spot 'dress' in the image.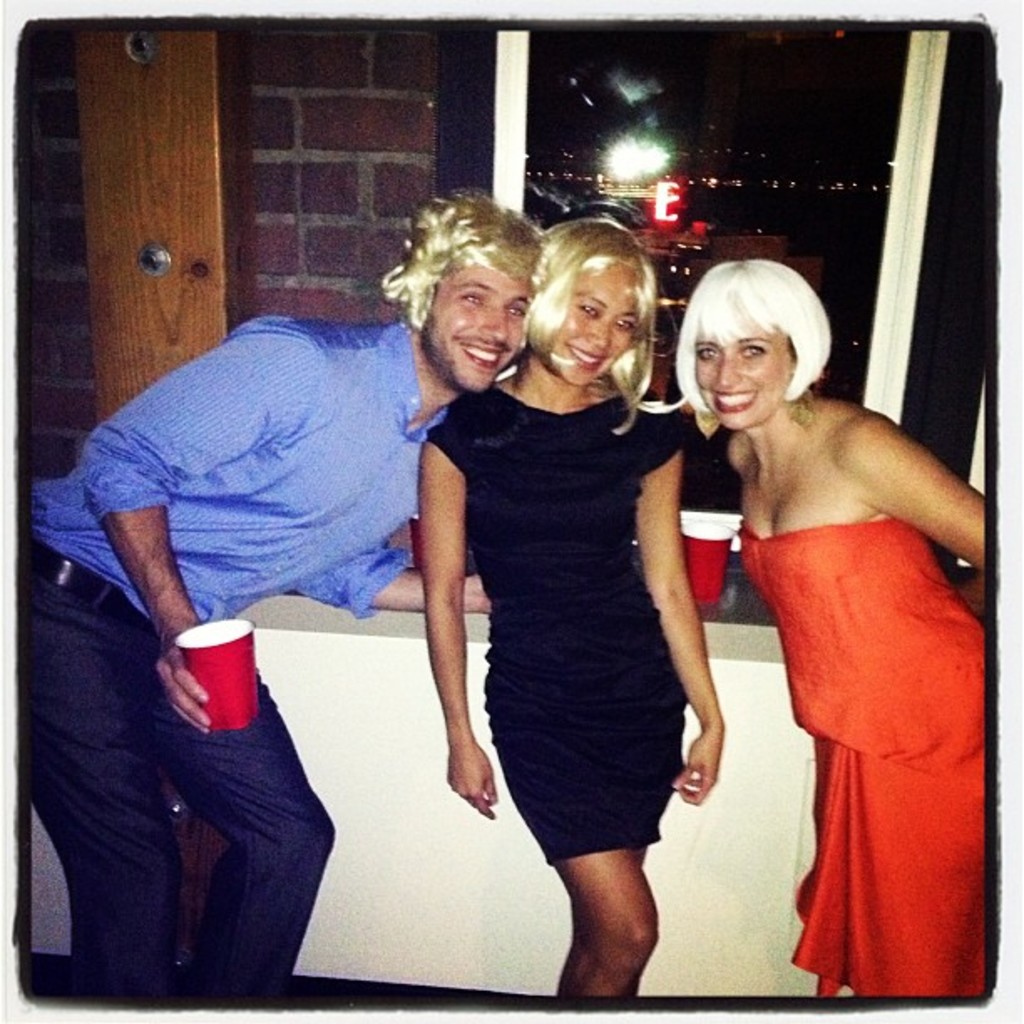
'dress' found at rect(733, 519, 989, 1001).
